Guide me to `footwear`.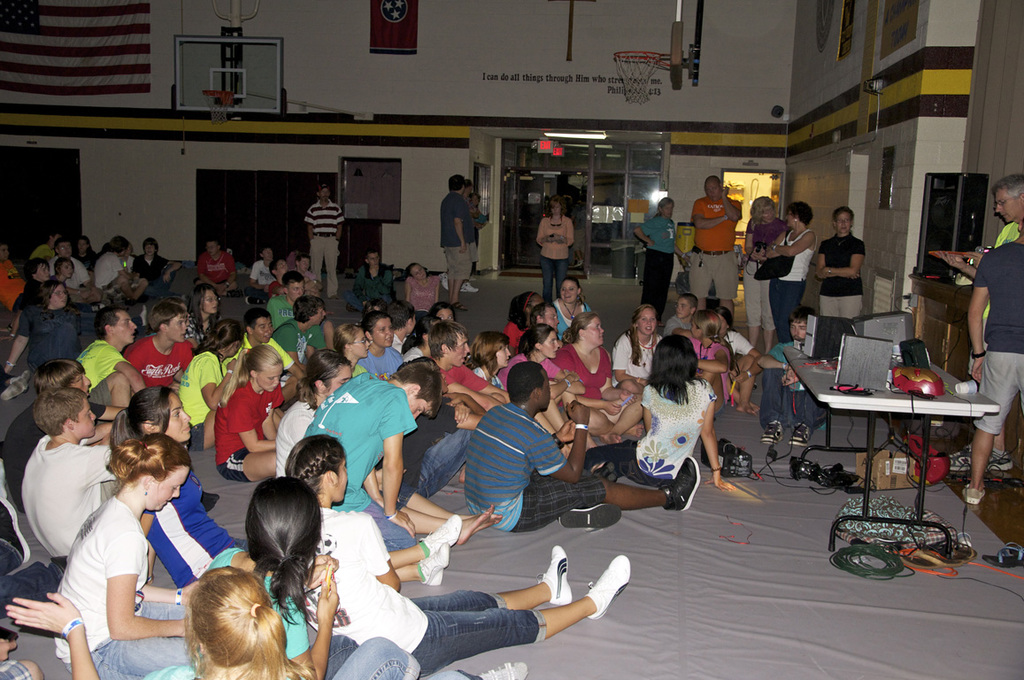
Guidance: locate(543, 542, 573, 606).
